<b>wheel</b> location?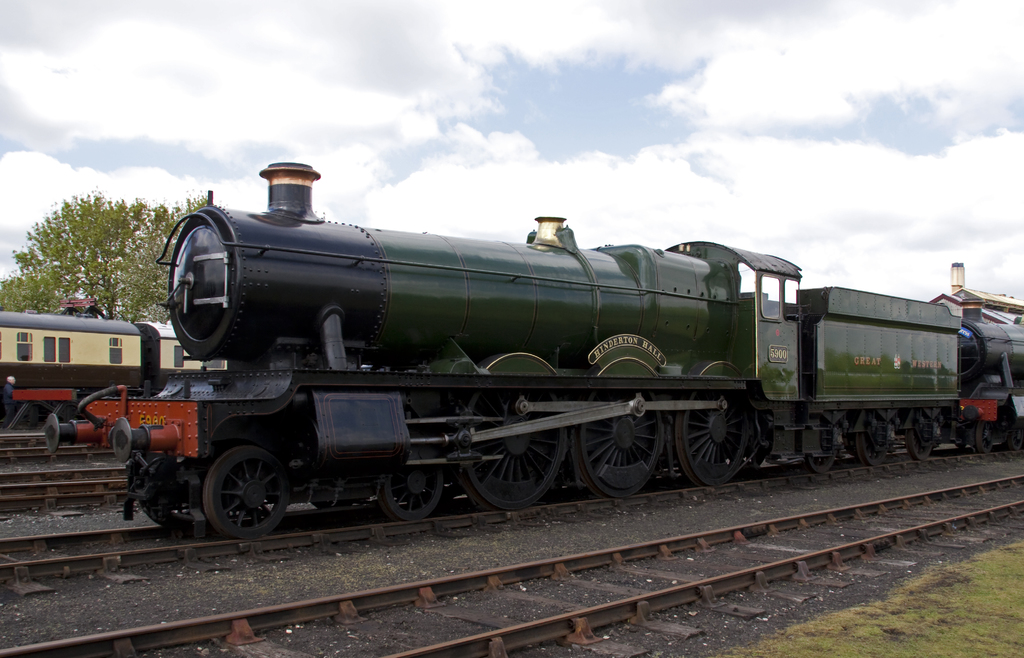
detection(1006, 426, 1023, 449)
